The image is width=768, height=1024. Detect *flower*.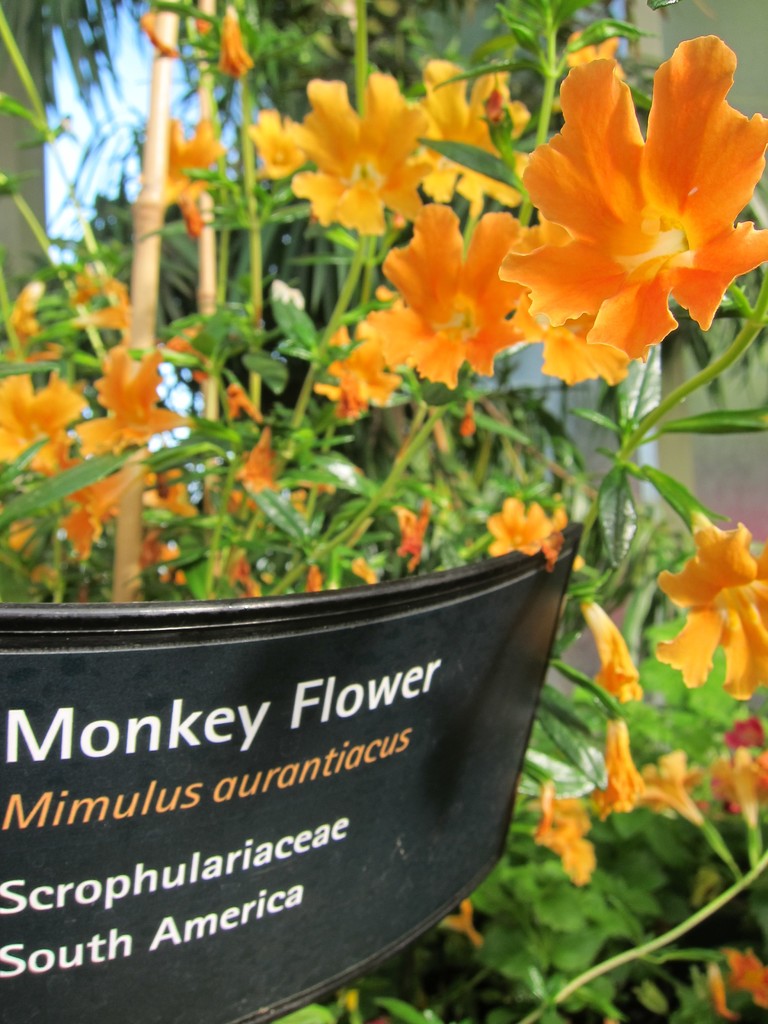
Detection: (left=285, top=56, right=455, bottom=237).
